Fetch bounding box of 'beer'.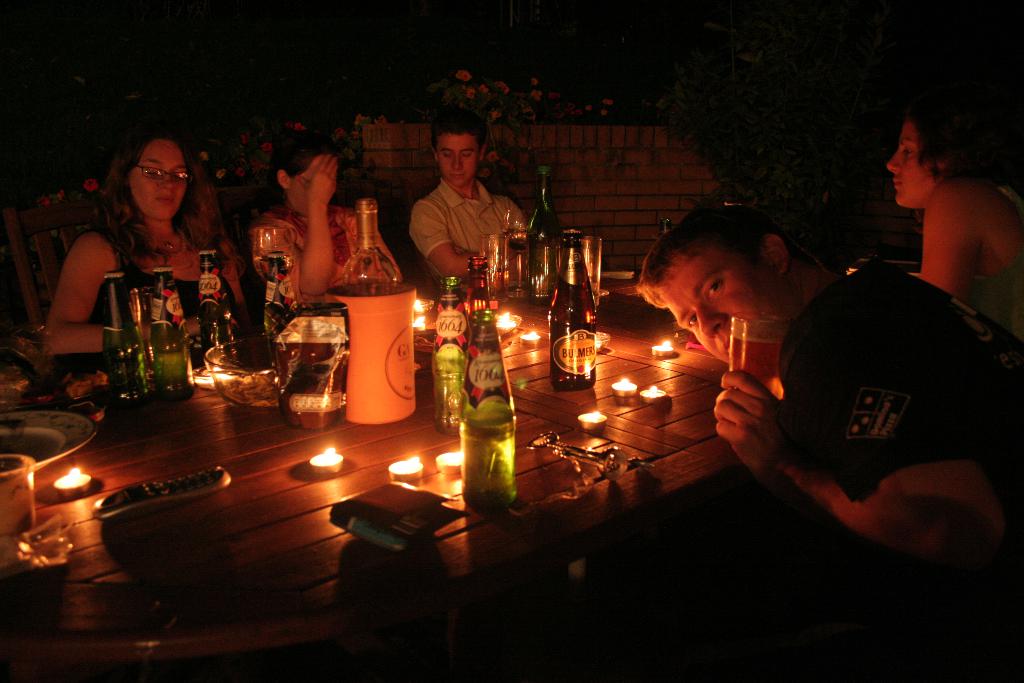
Bbox: Rect(529, 168, 572, 315).
